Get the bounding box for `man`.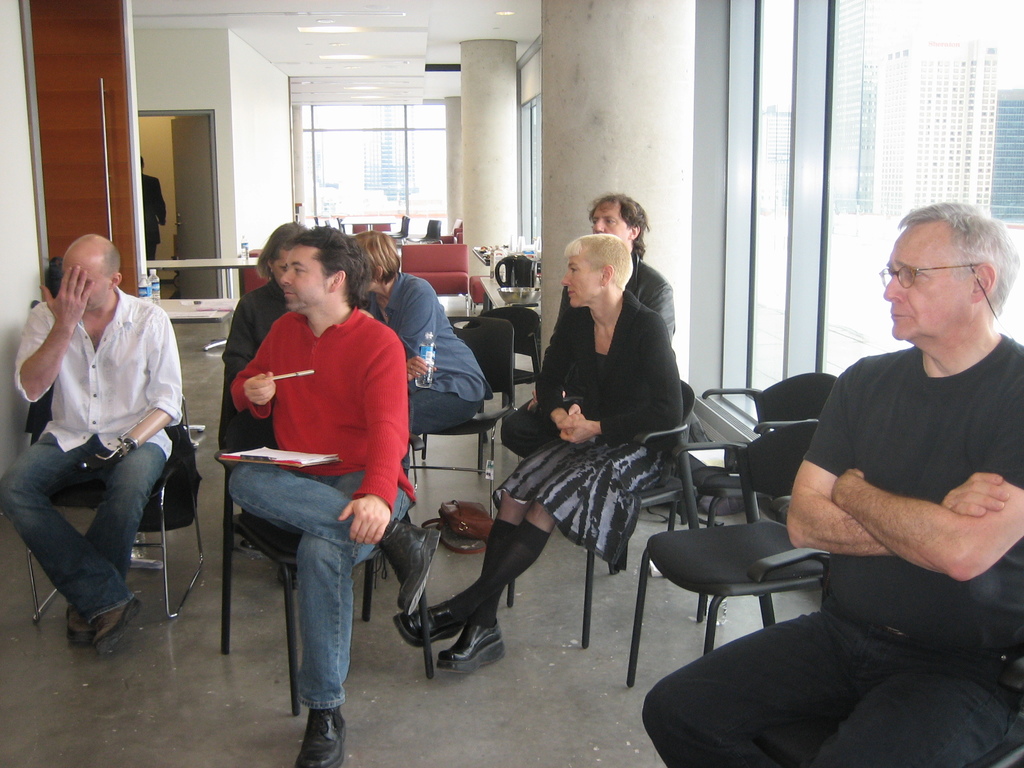
rect(640, 199, 1023, 767).
